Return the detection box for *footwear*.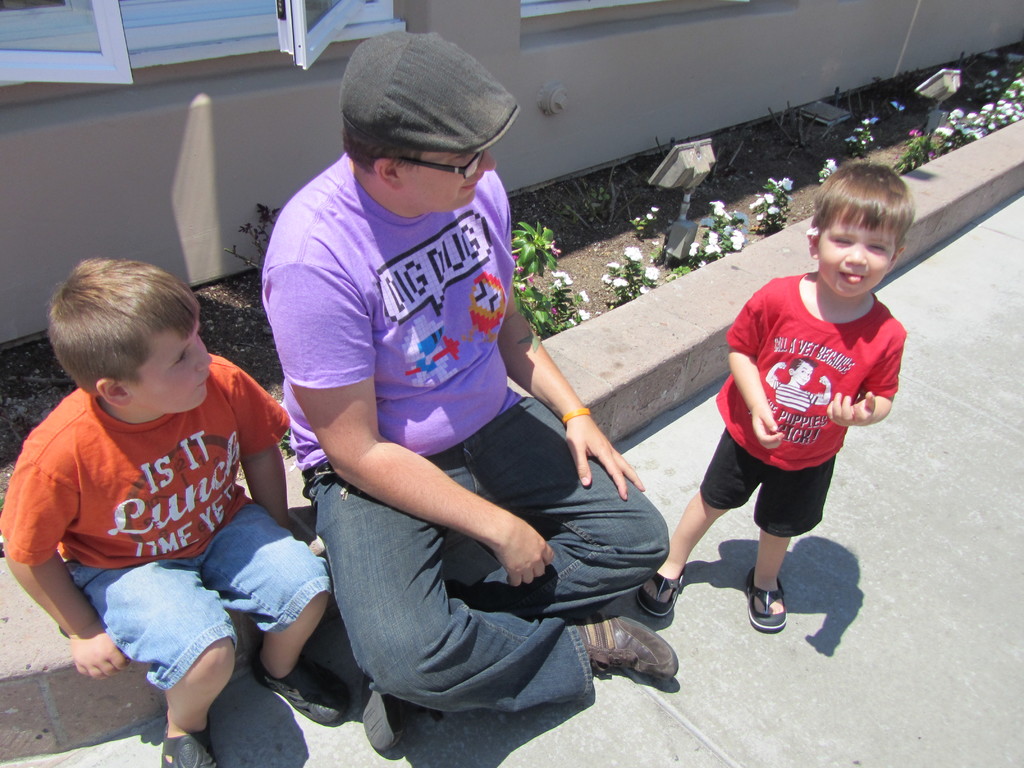
pyautogui.locateOnScreen(741, 566, 787, 633).
